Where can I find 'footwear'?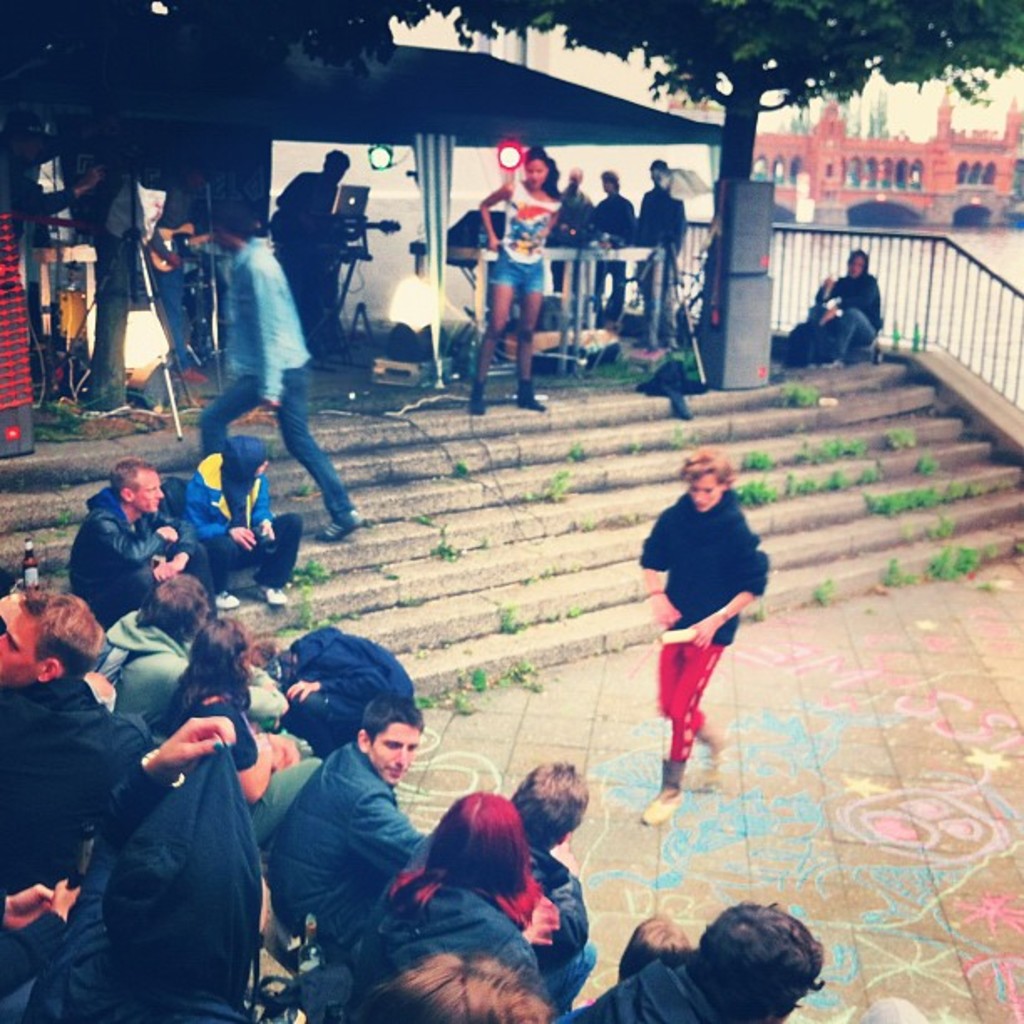
You can find it at box=[214, 592, 238, 606].
